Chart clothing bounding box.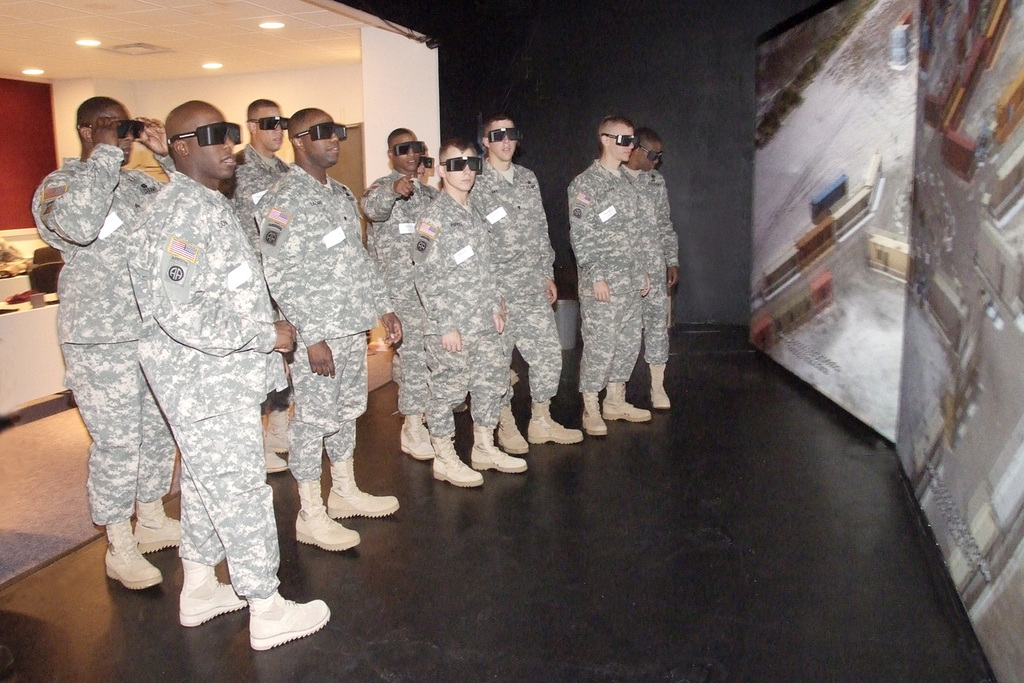
Charted: [289,334,371,478].
